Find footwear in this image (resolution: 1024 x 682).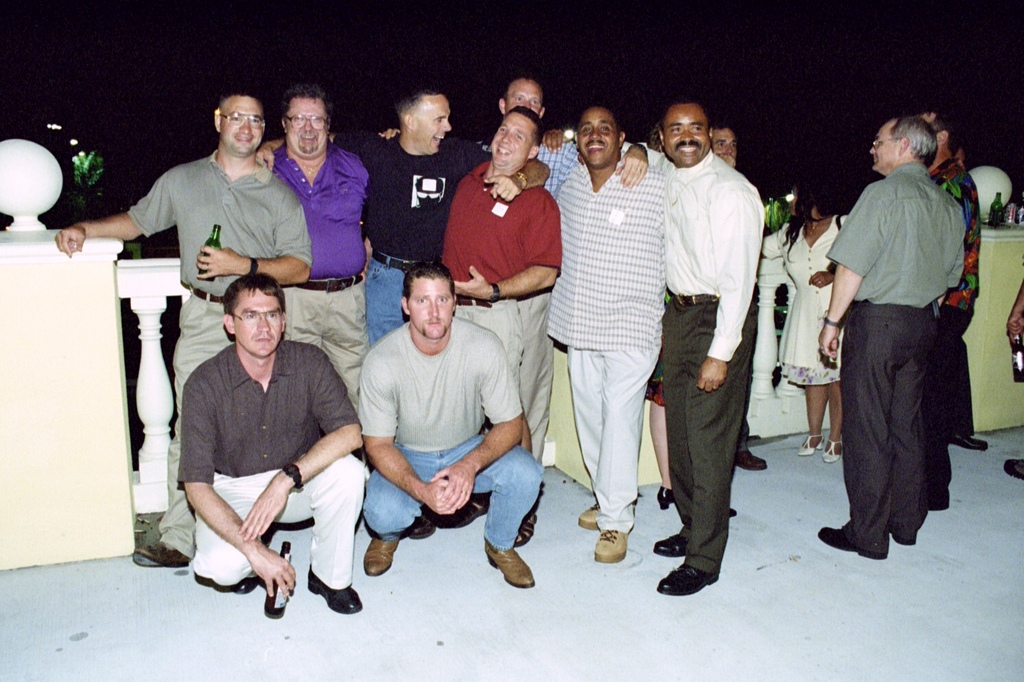
locate(479, 526, 534, 603).
